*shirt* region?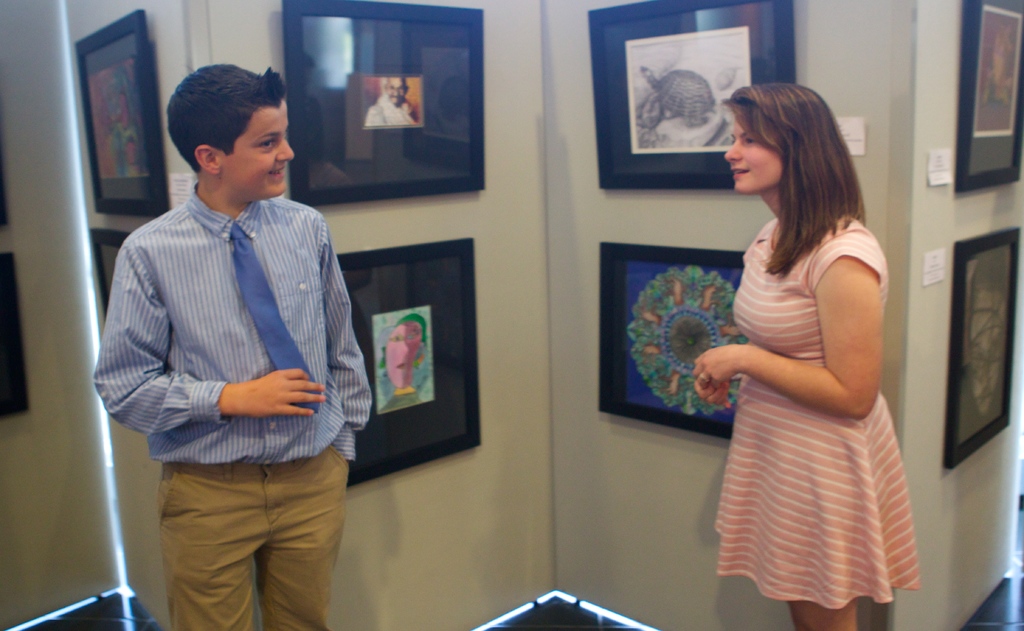
x1=94, y1=181, x2=374, y2=464
